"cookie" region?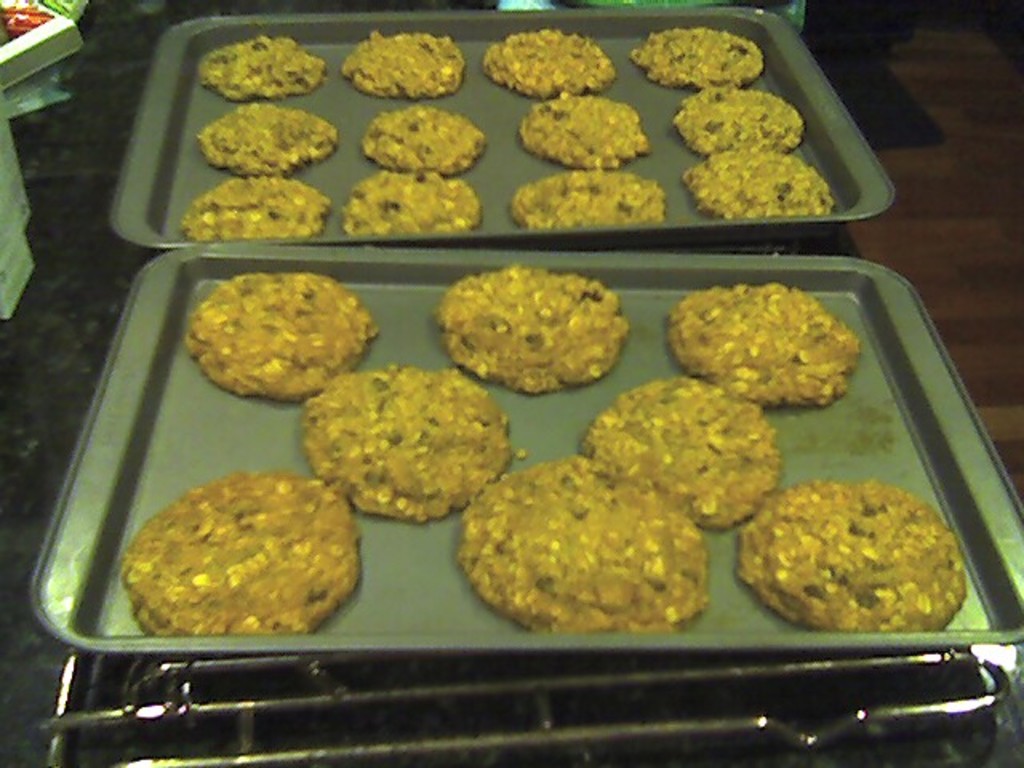
region(454, 454, 712, 632)
